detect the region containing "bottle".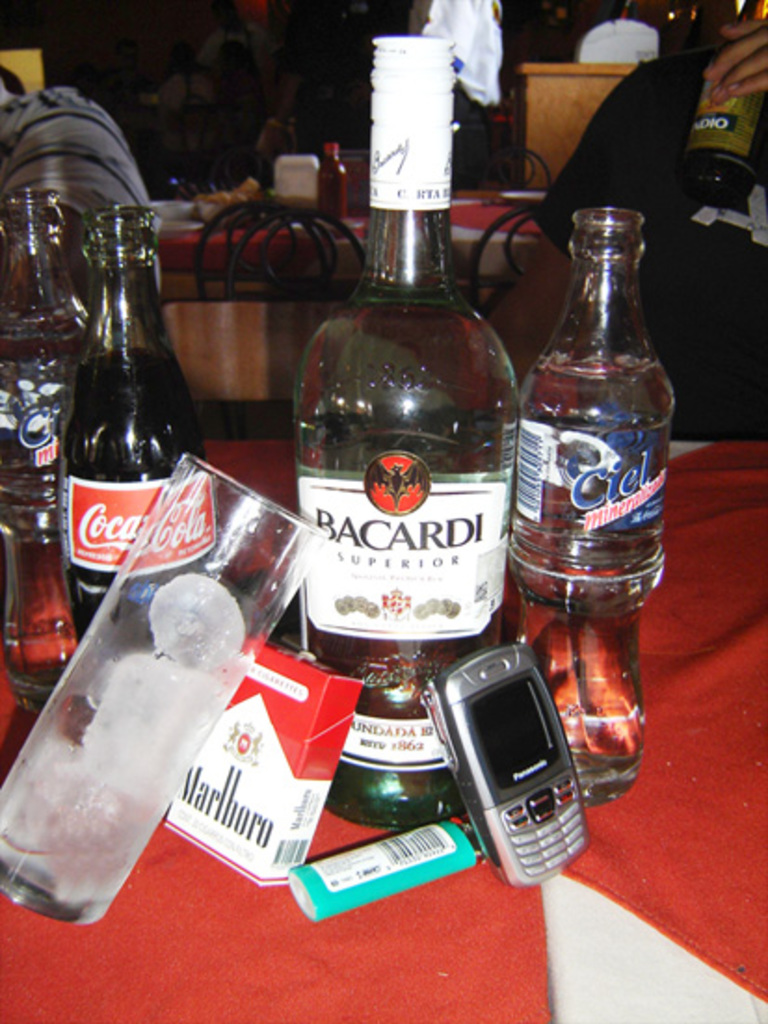
rect(0, 186, 86, 712).
